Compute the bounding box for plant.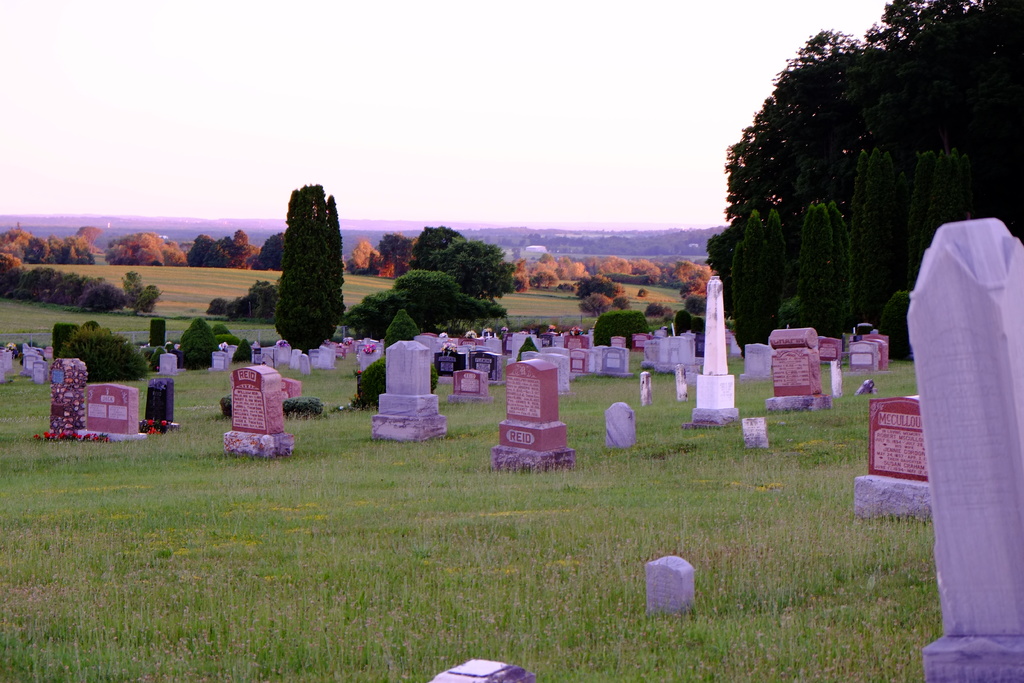
region(594, 301, 653, 350).
